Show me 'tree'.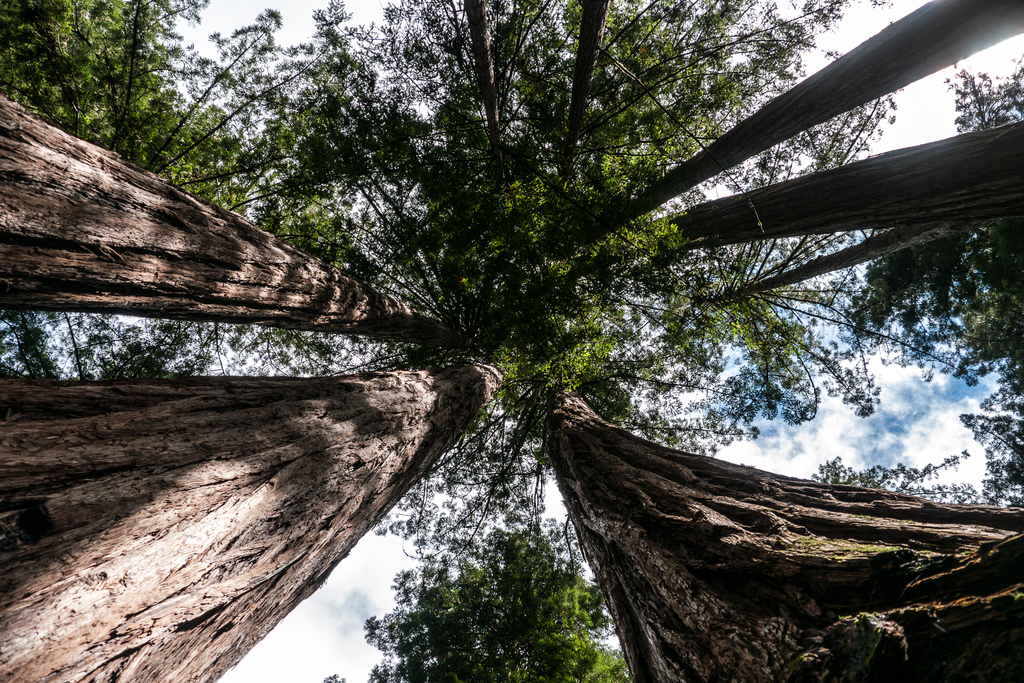
'tree' is here: <bbox>61, 0, 1014, 645</bbox>.
